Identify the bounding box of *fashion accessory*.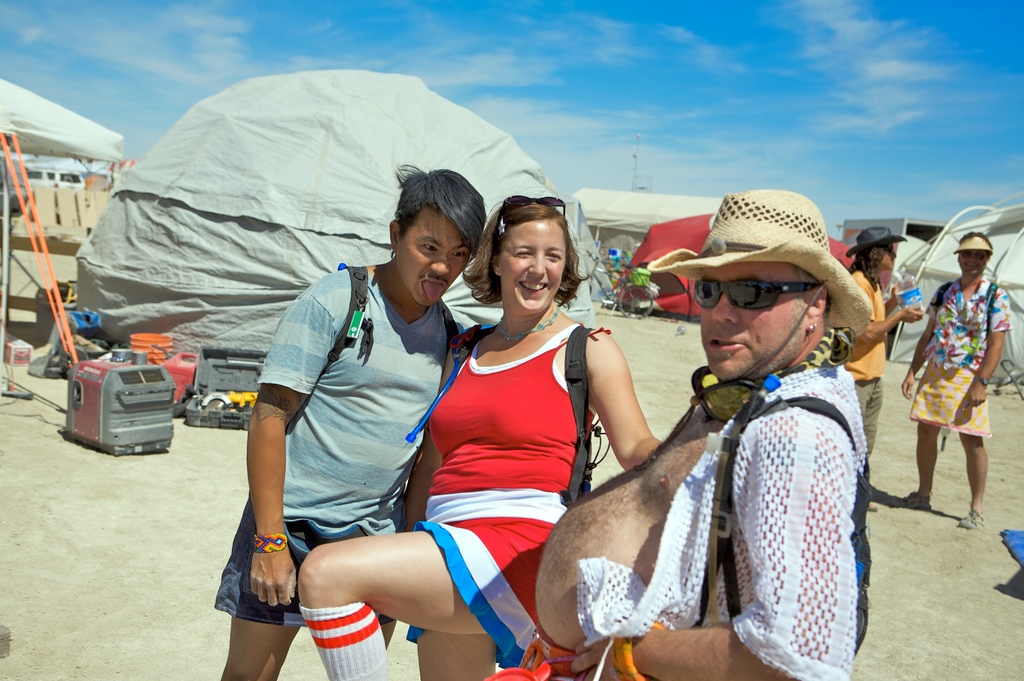
bbox=[954, 233, 994, 254].
